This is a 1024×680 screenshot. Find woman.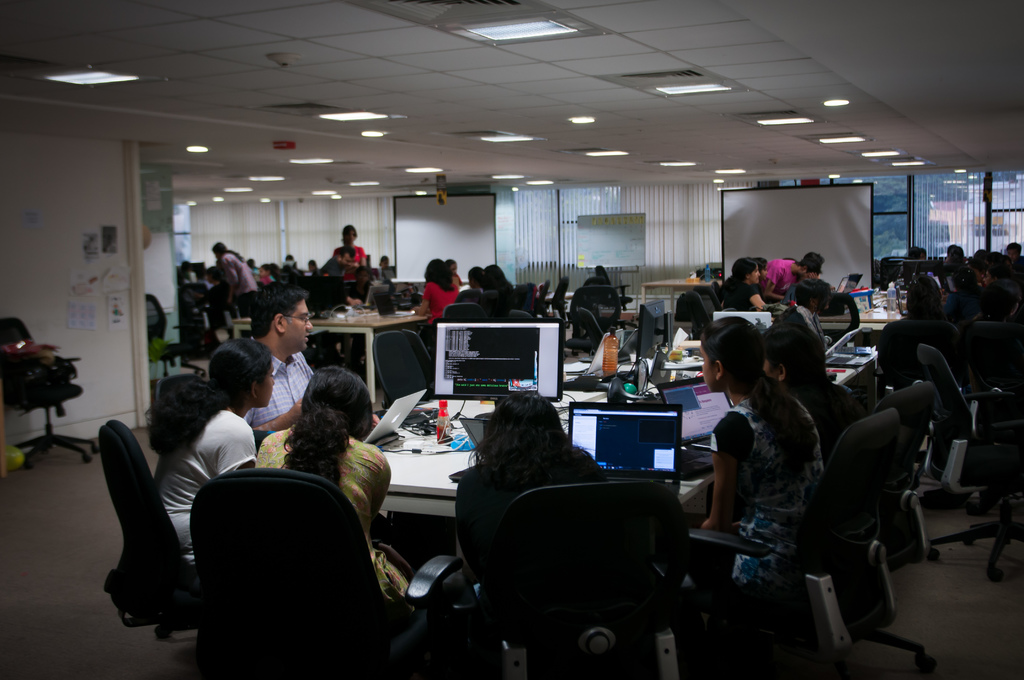
Bounding box: 467:265:497:293.
